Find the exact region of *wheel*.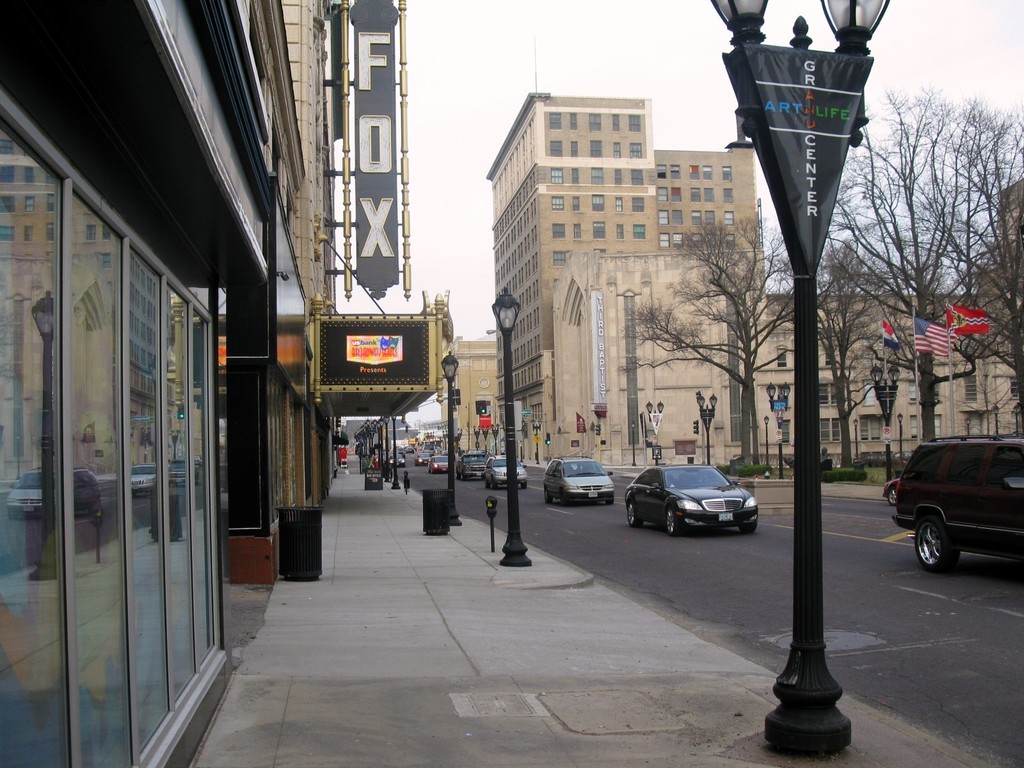
Exact region: (915,512,966,570).
